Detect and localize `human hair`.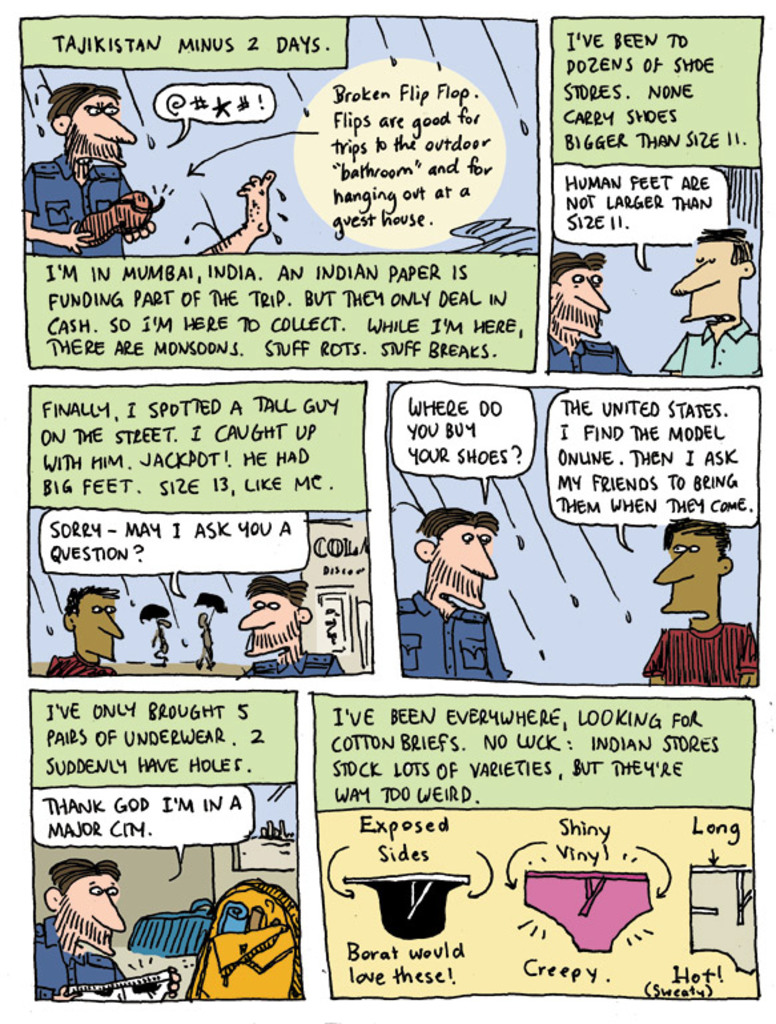
Localized at bbox(51, 855, 124, 897).
